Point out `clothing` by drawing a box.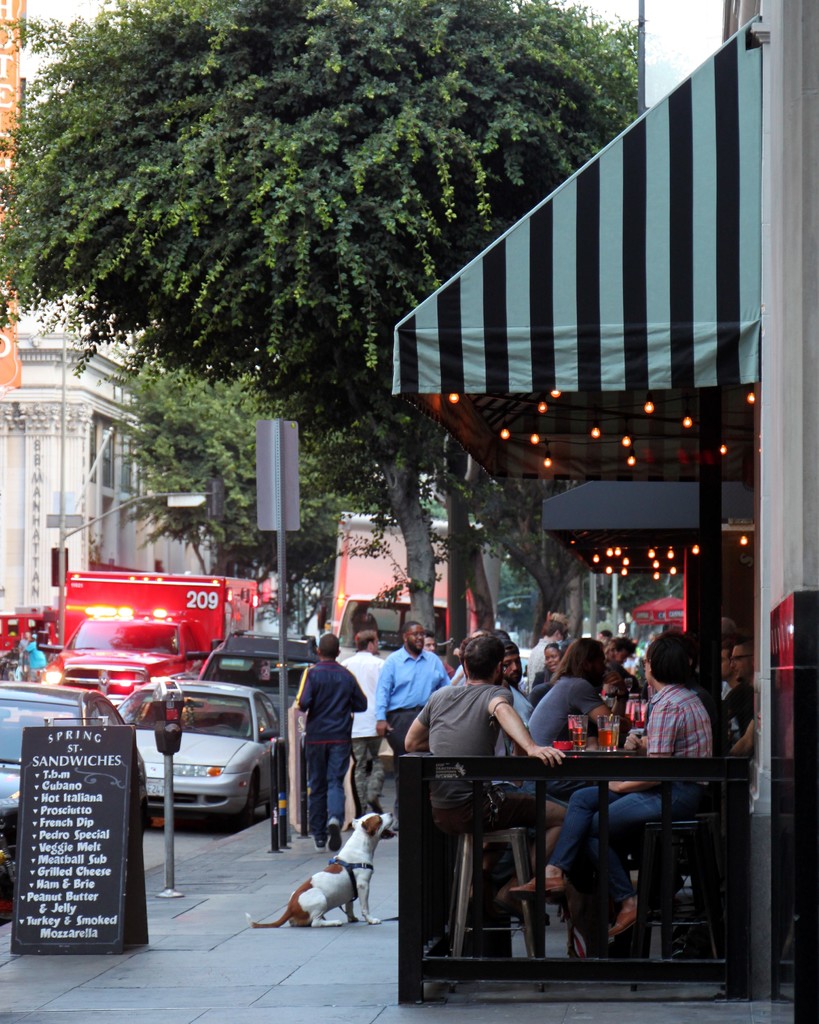
box=[434, 652, 459, 680].
